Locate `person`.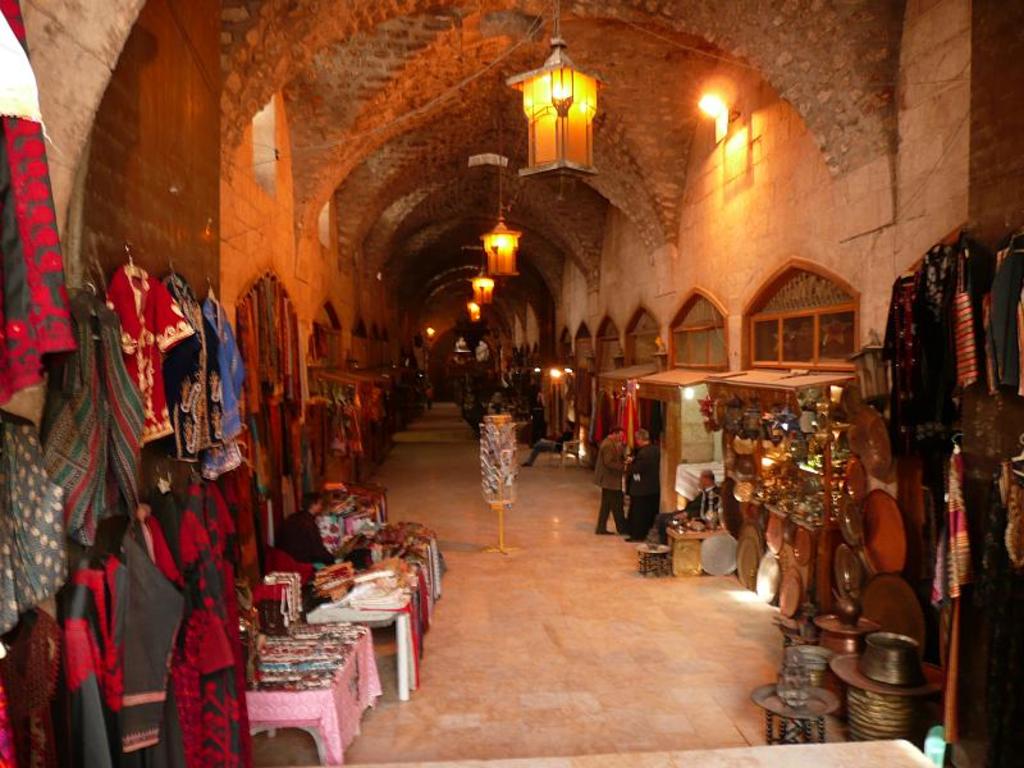
Bounding box: (left=594, top=426, right=631, bottom=536).
